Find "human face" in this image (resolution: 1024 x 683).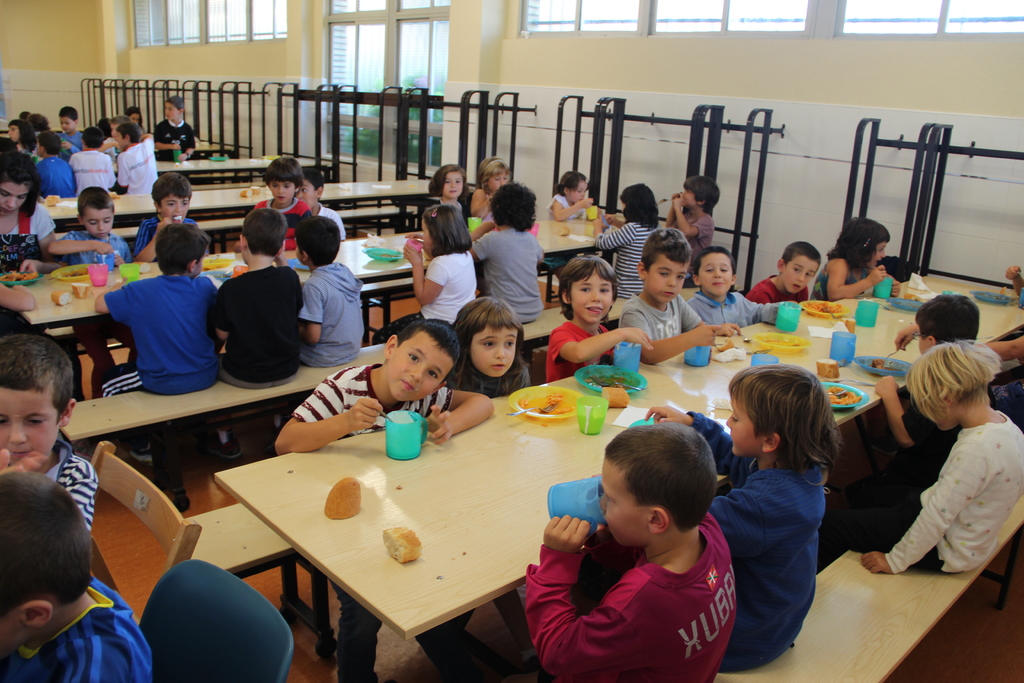
60,116,74,133.
